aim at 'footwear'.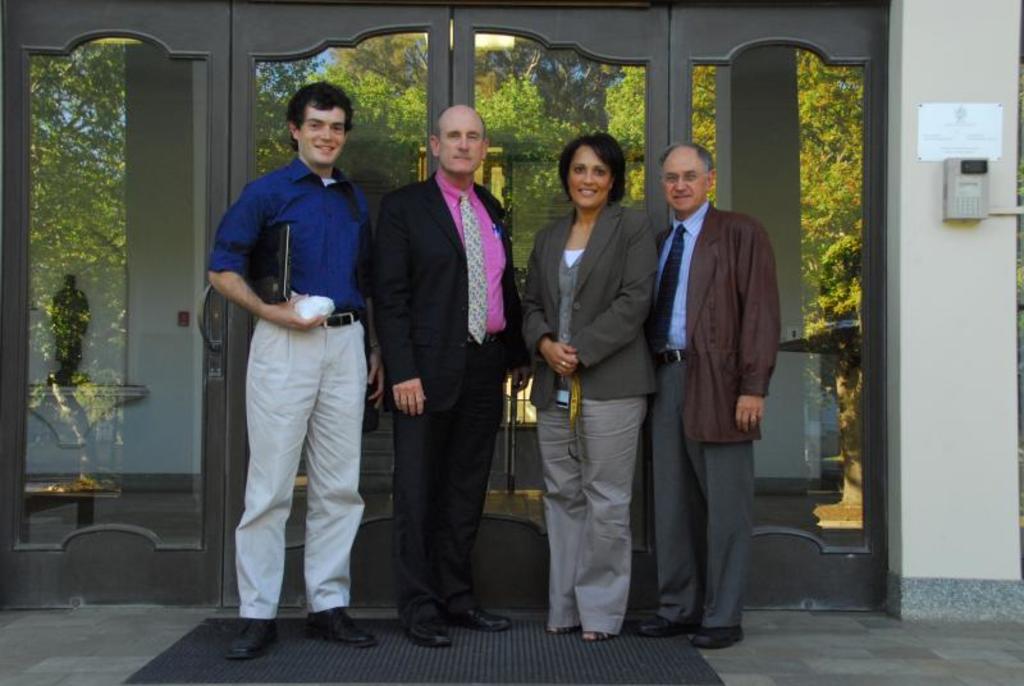
Aimed at left=460, top=604, right=513, bottom=628.
